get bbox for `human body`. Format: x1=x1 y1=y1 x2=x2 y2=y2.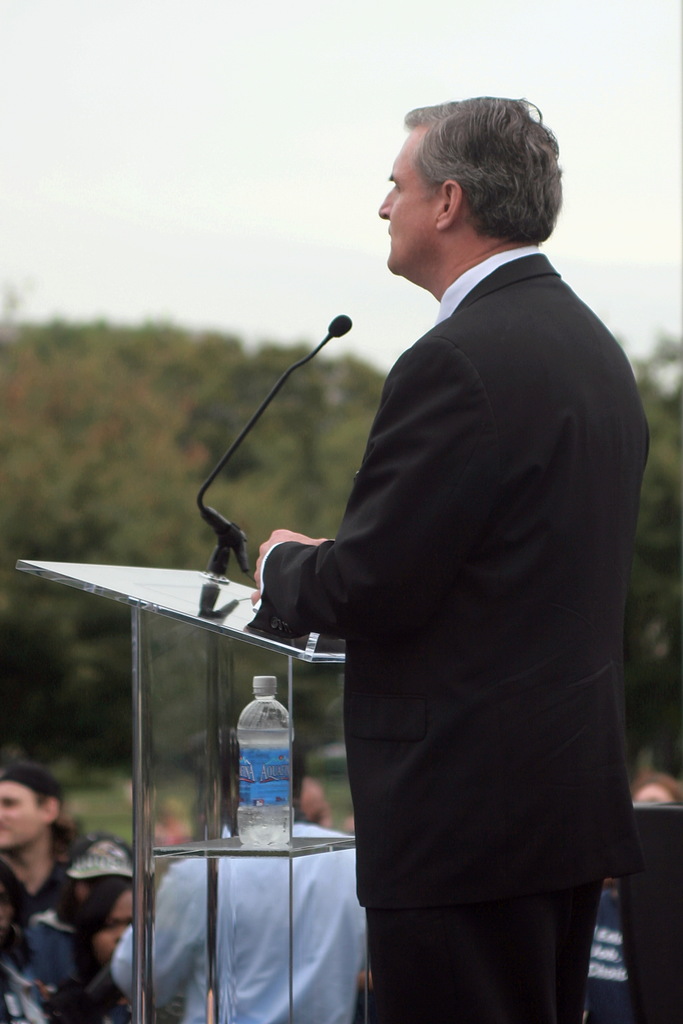
x1=0 y1=765 x2=87 y2=902.
